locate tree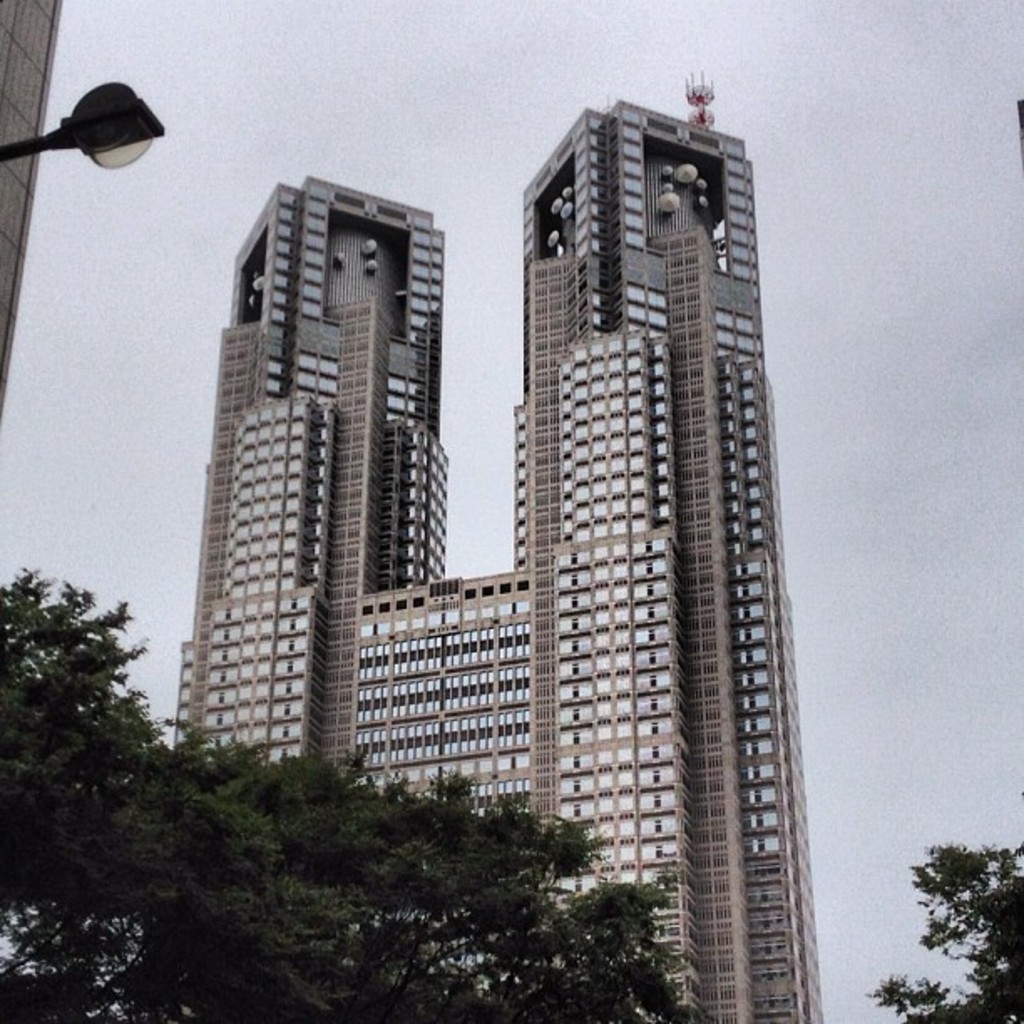
(858, 838, 1022, 1022)
